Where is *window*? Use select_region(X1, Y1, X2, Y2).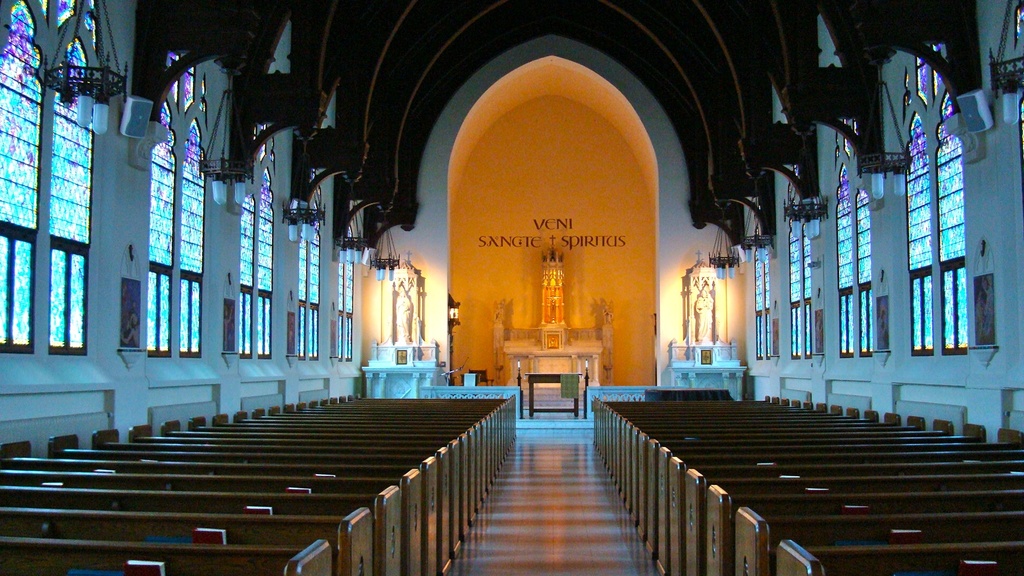
select_region(787, 178, 821, 356).
